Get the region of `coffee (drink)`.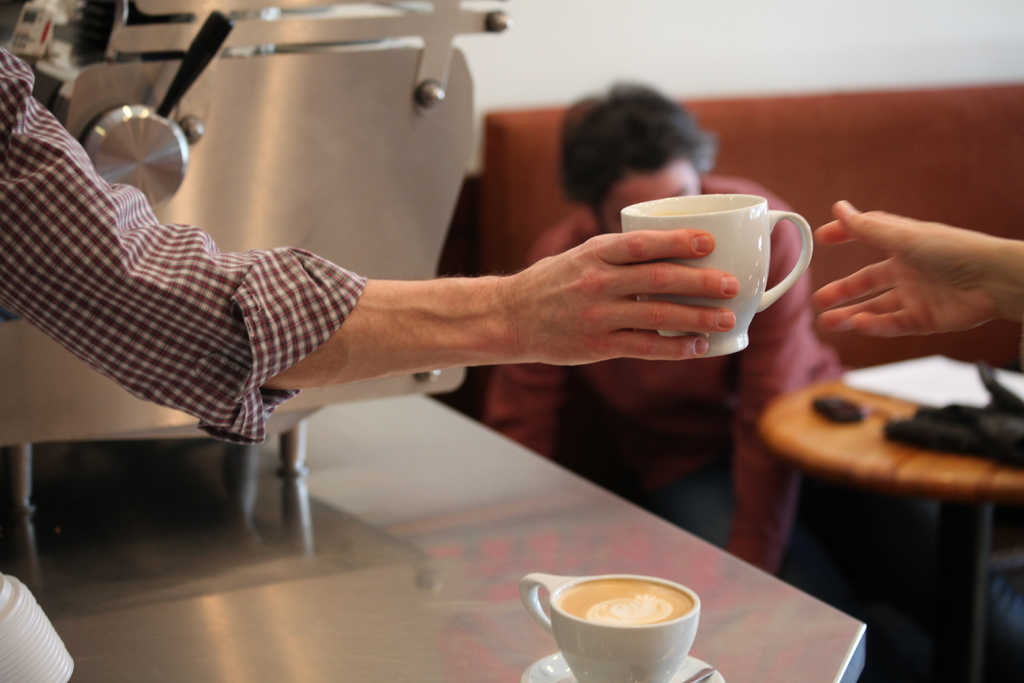
(555,578,699,625).
